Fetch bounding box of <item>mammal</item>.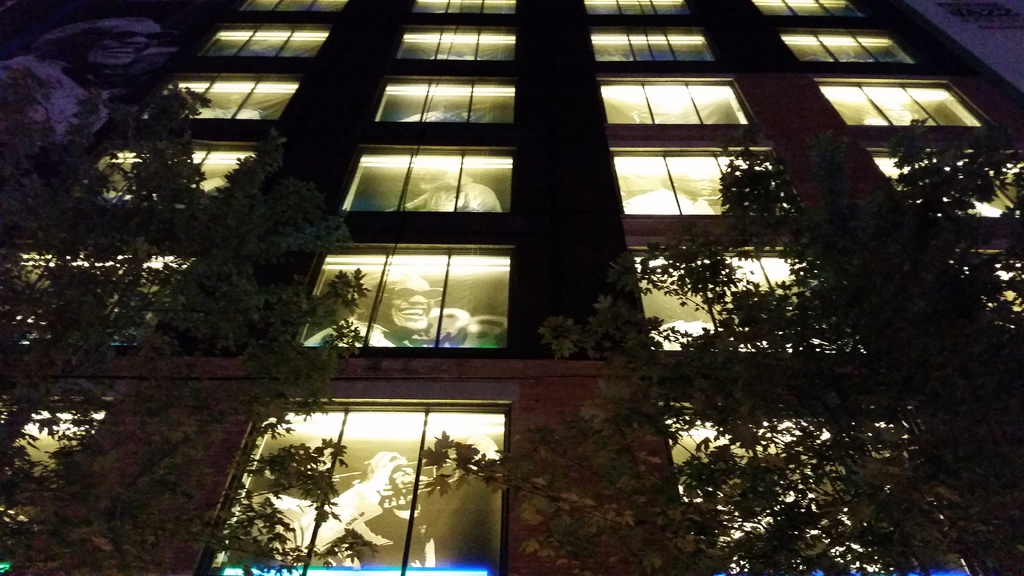
Bbox: 315,267,443,346.
